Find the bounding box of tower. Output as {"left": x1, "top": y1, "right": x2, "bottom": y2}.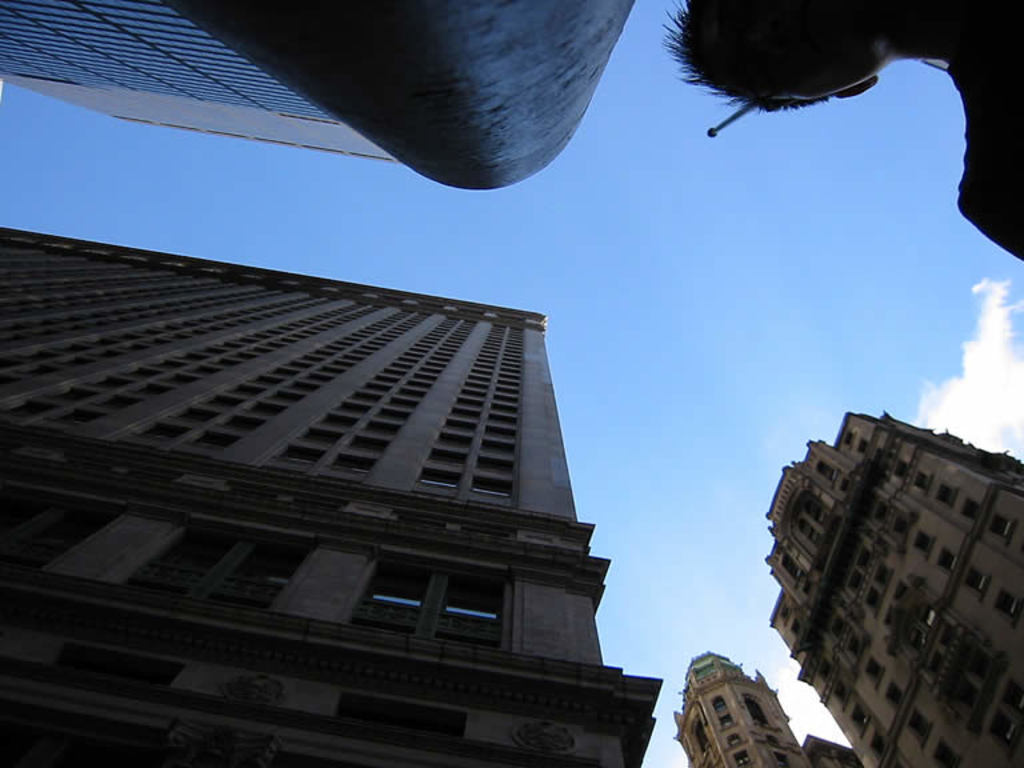
{"left": 644, "top": 625, "right": 793, "bottom": 767}.
